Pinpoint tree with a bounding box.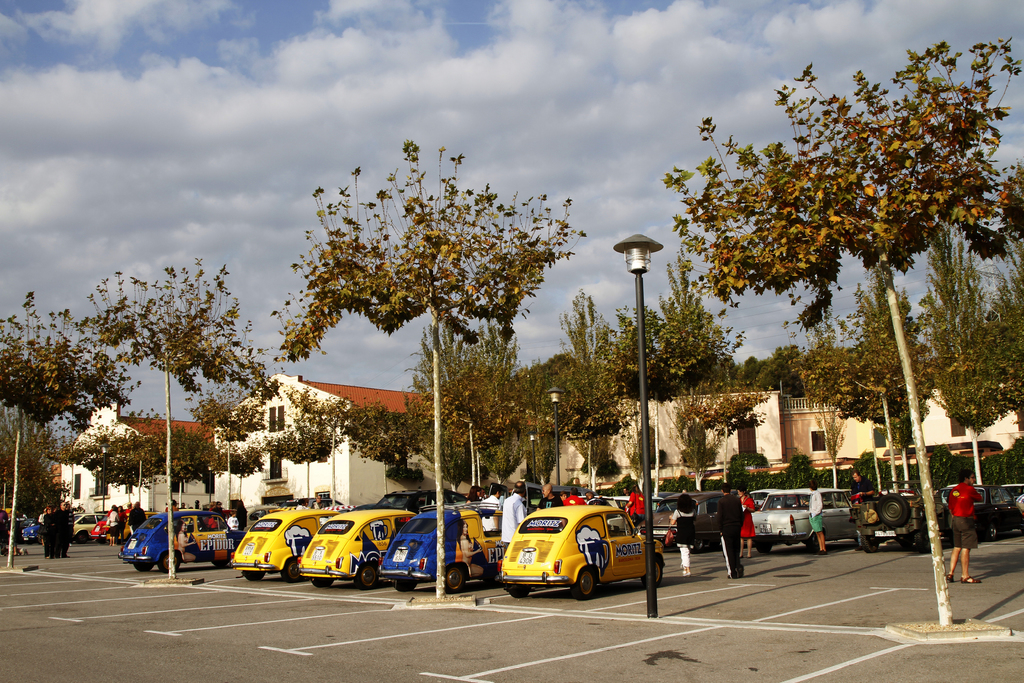
box(261, 382, 341, 551).
